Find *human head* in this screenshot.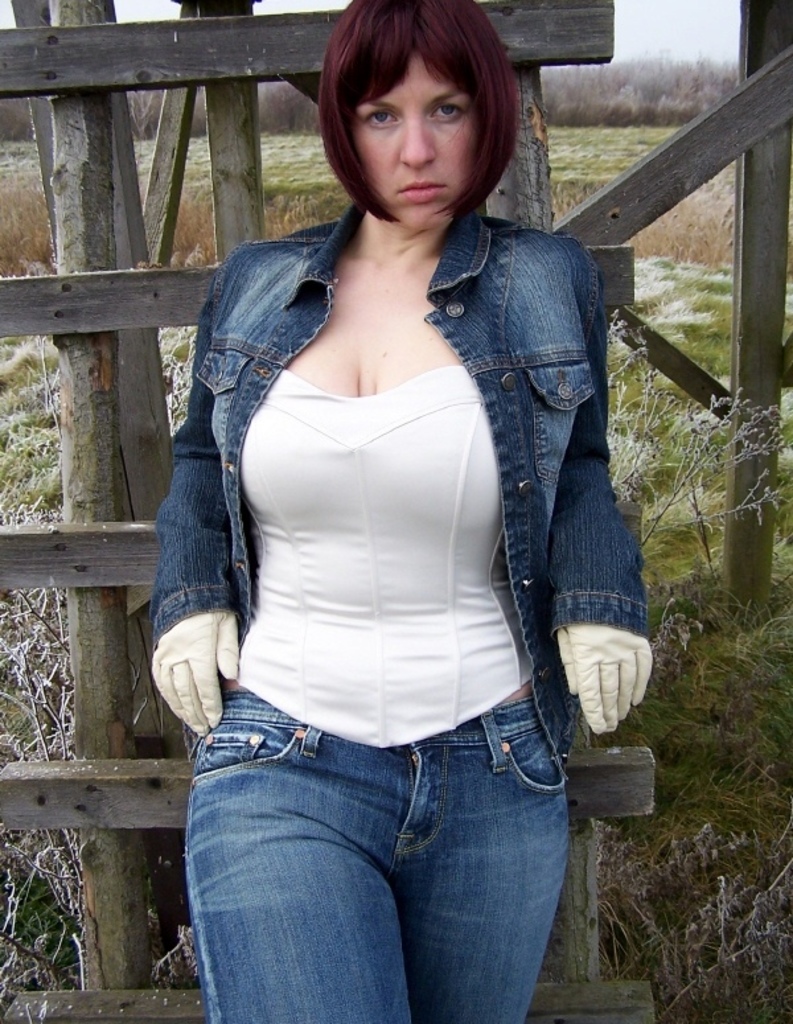
The bounding box for *human head* is region(328, 0, 514, 225).
